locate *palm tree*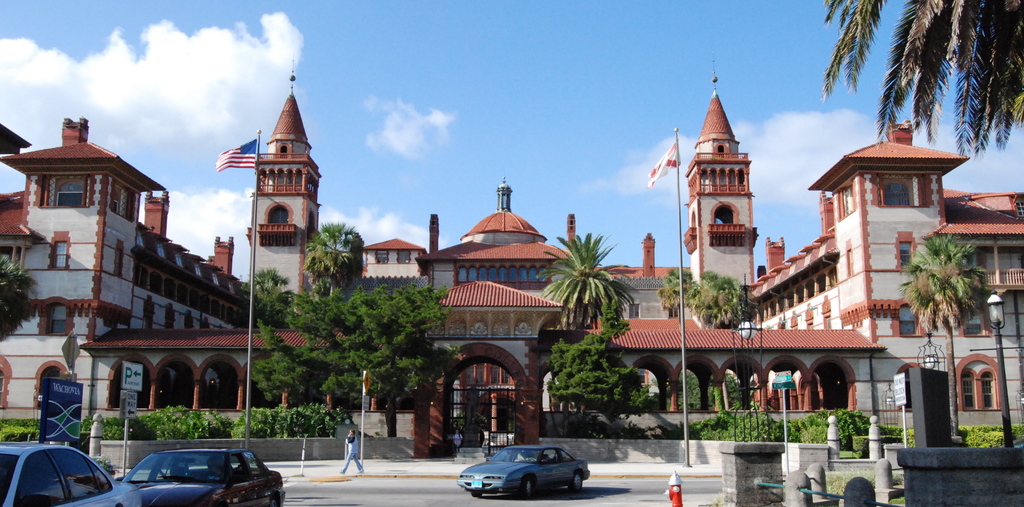
[296, 223, 355, 318]
